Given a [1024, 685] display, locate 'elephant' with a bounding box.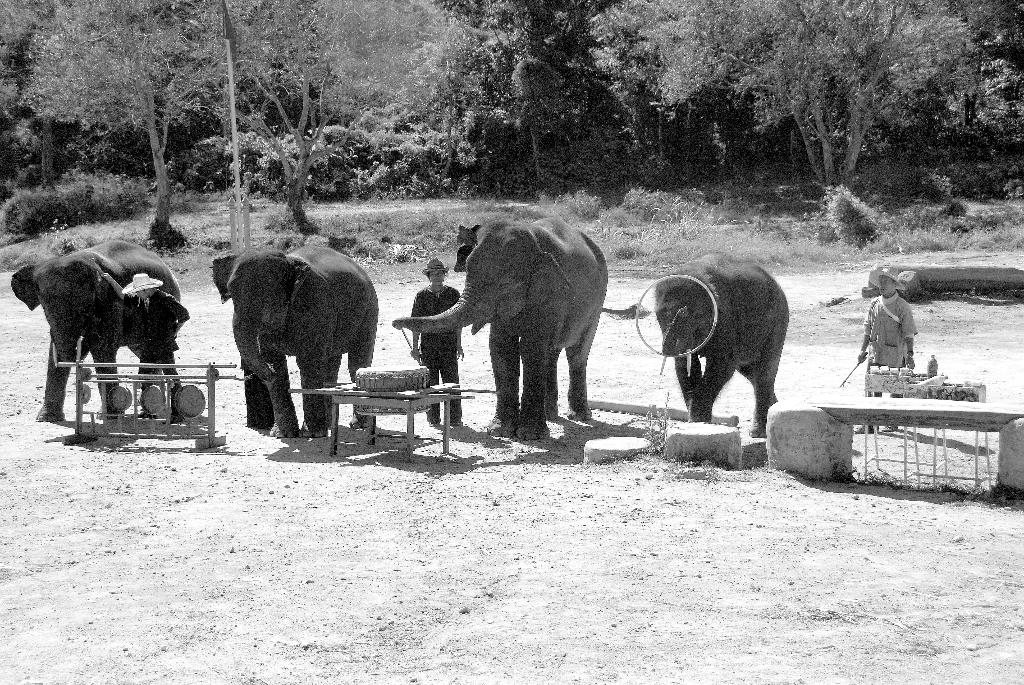
Located: (left=385, top=227, right=618, bottom=443).
